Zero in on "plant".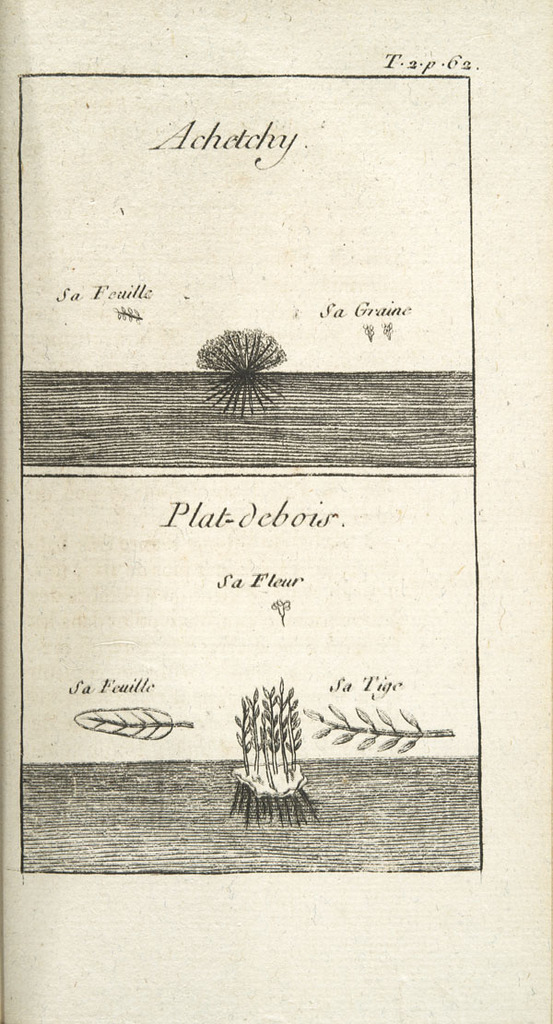
Zeroed in: (228,683,309,813).
